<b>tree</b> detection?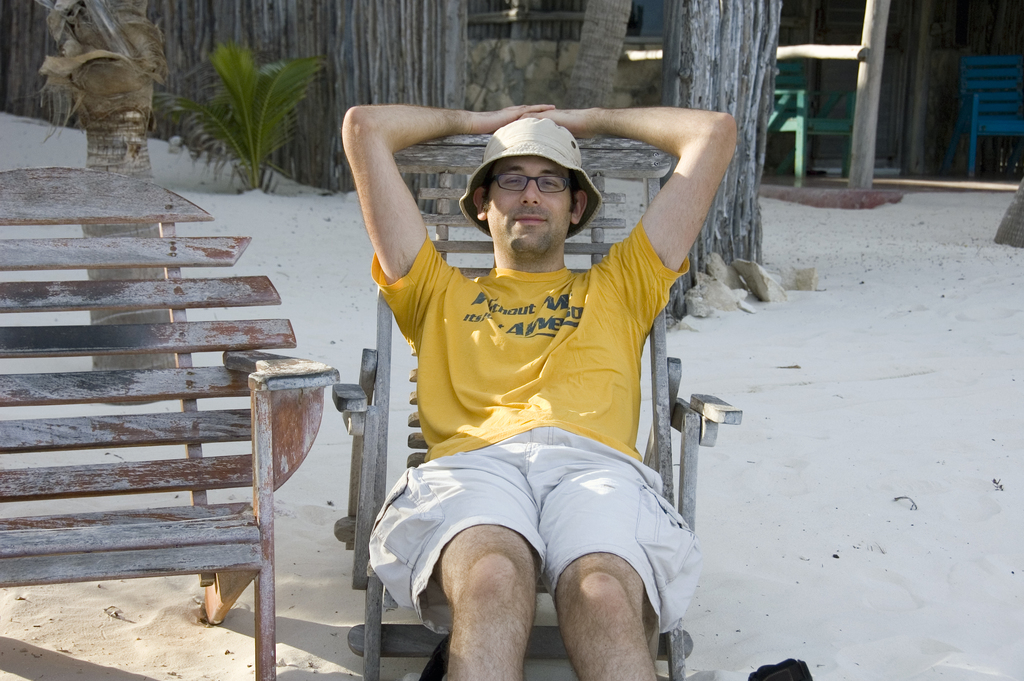
Rect(34, 0, 178, 406)
